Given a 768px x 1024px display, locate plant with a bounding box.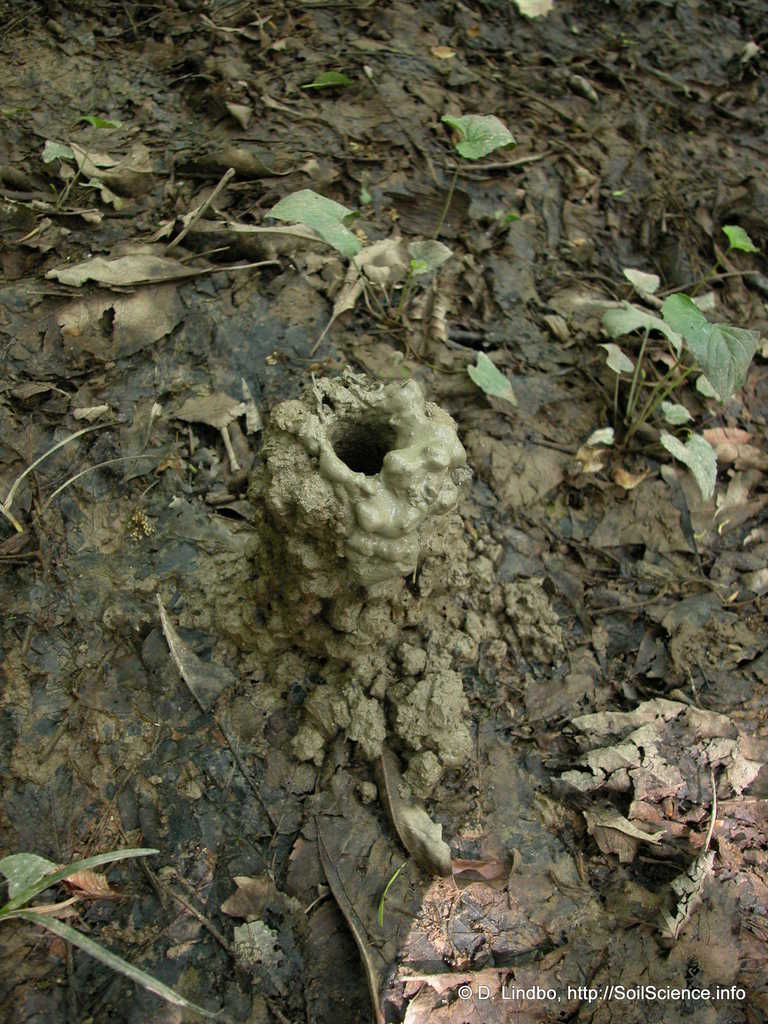
Located: box=[44, 120, 121, 212].
